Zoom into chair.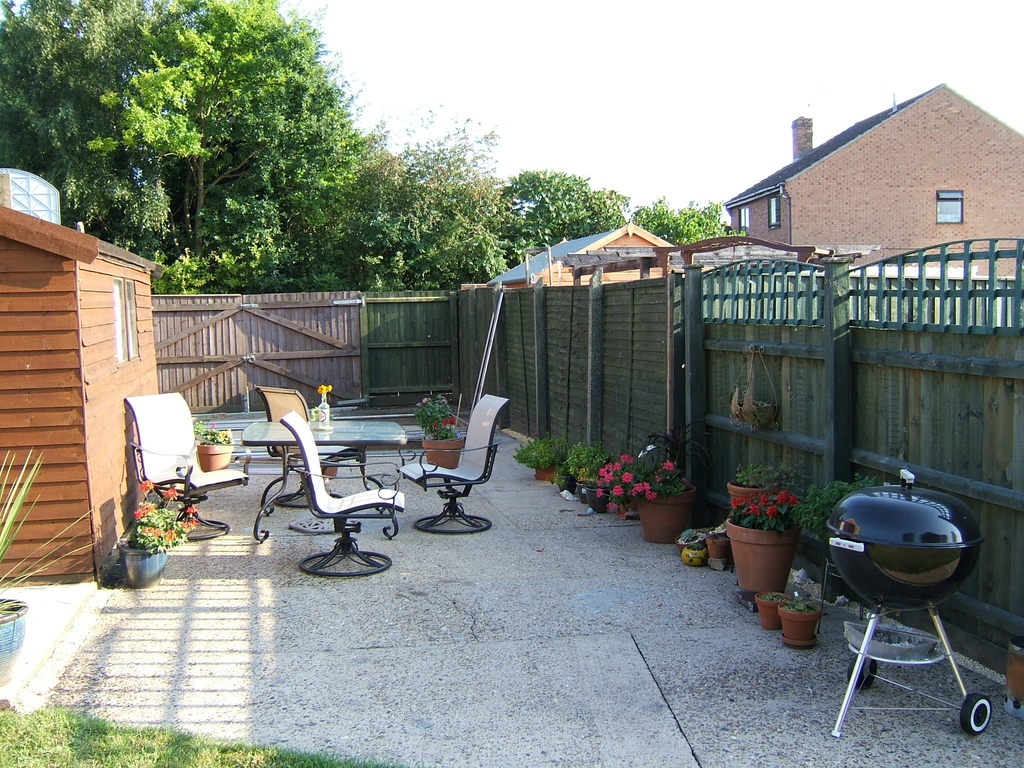
Zoom target: bbox=[268, 404, 395, 578].
